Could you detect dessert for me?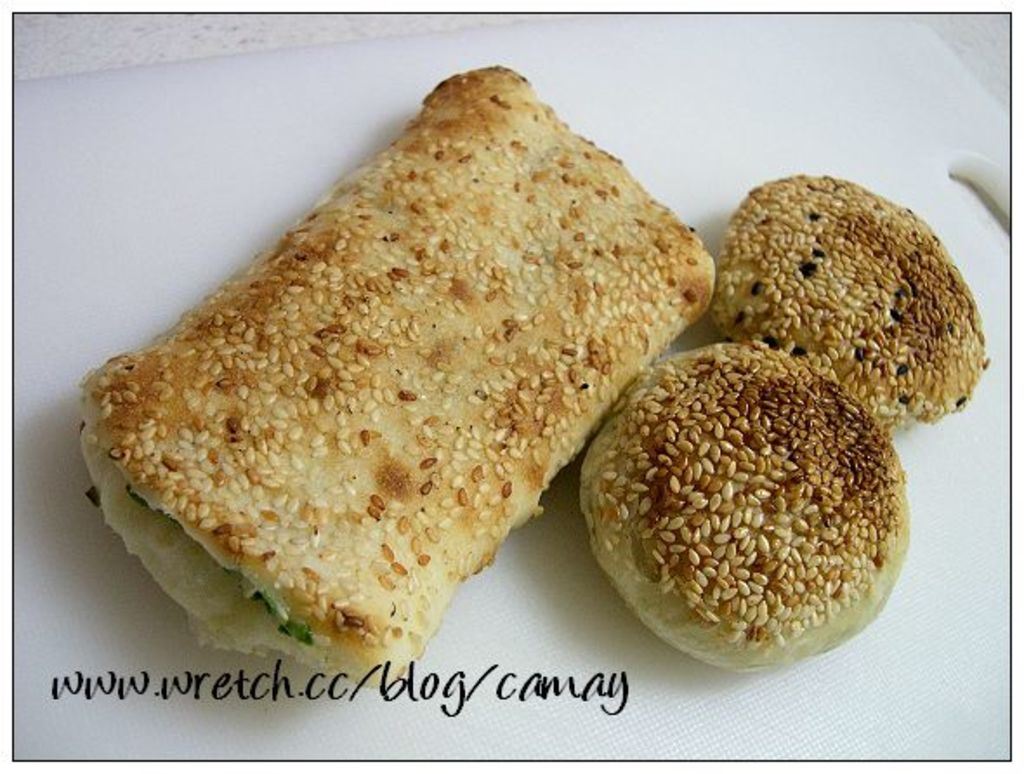
Detection result: Rect(552, 363, 927, 703).
